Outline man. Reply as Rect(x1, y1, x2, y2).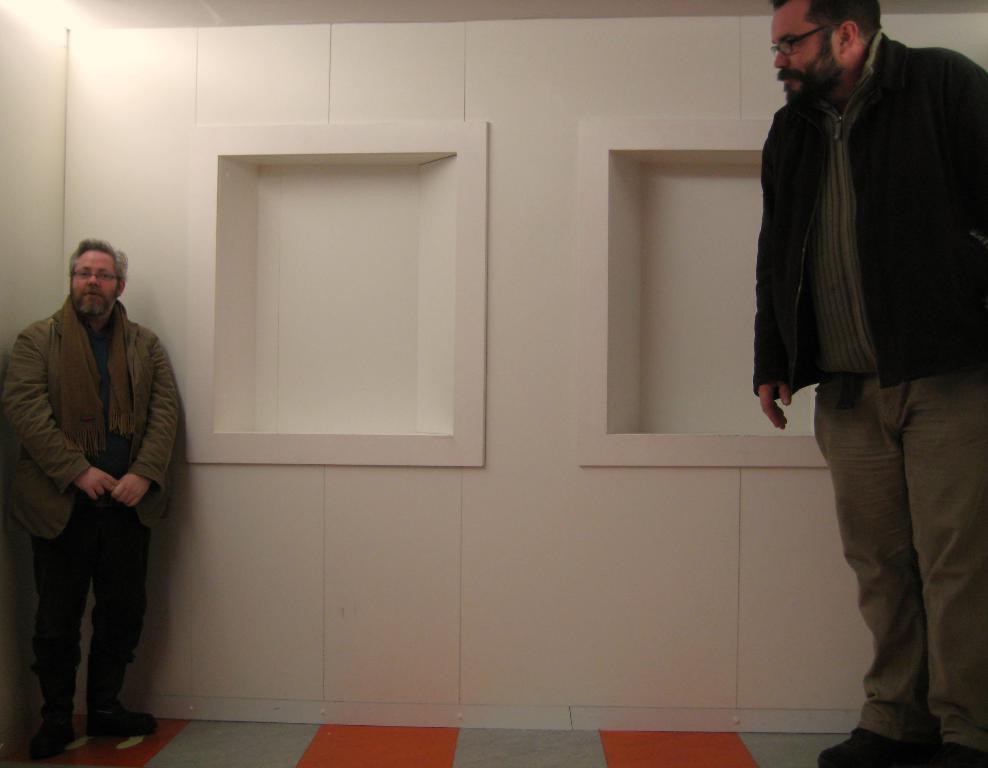
Rect(17, 211, 175, 767).
